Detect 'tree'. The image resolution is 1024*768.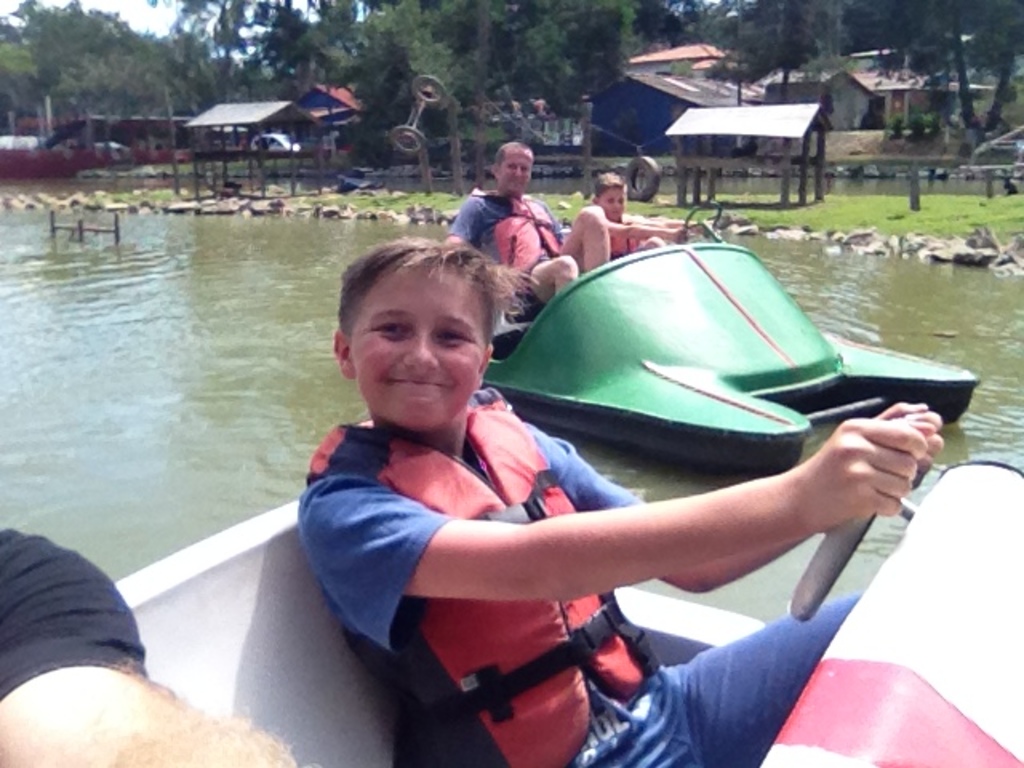
bbox=[0, 0, 206, 98].
